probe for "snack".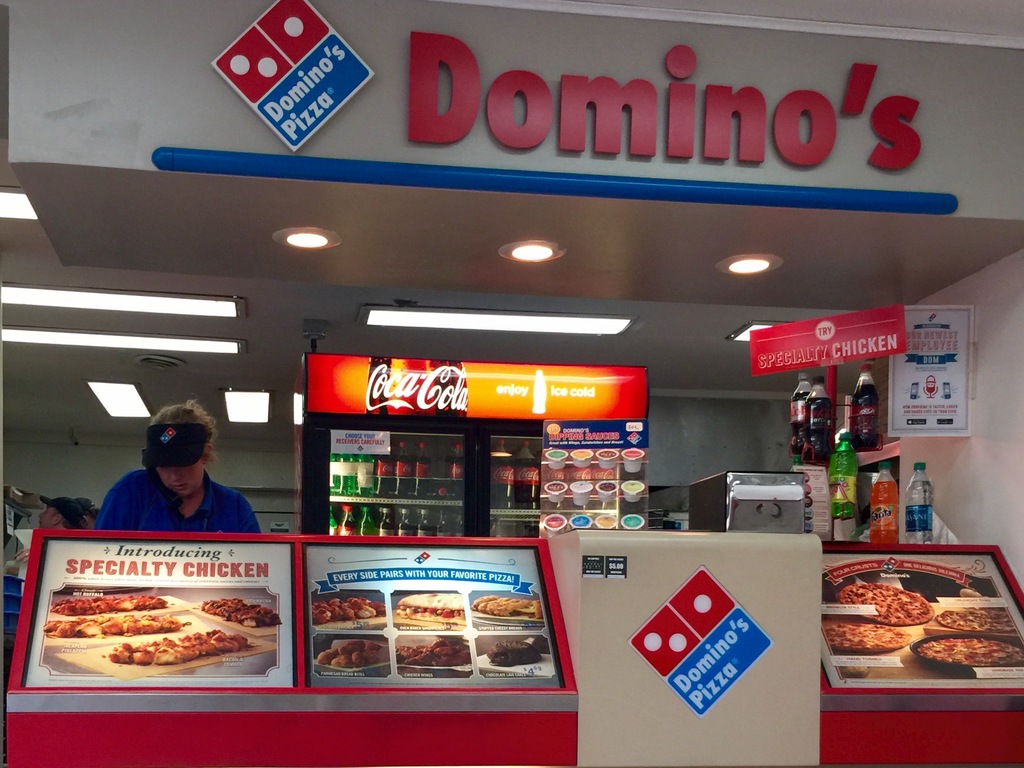
Probe result: 200:592:284:627.
